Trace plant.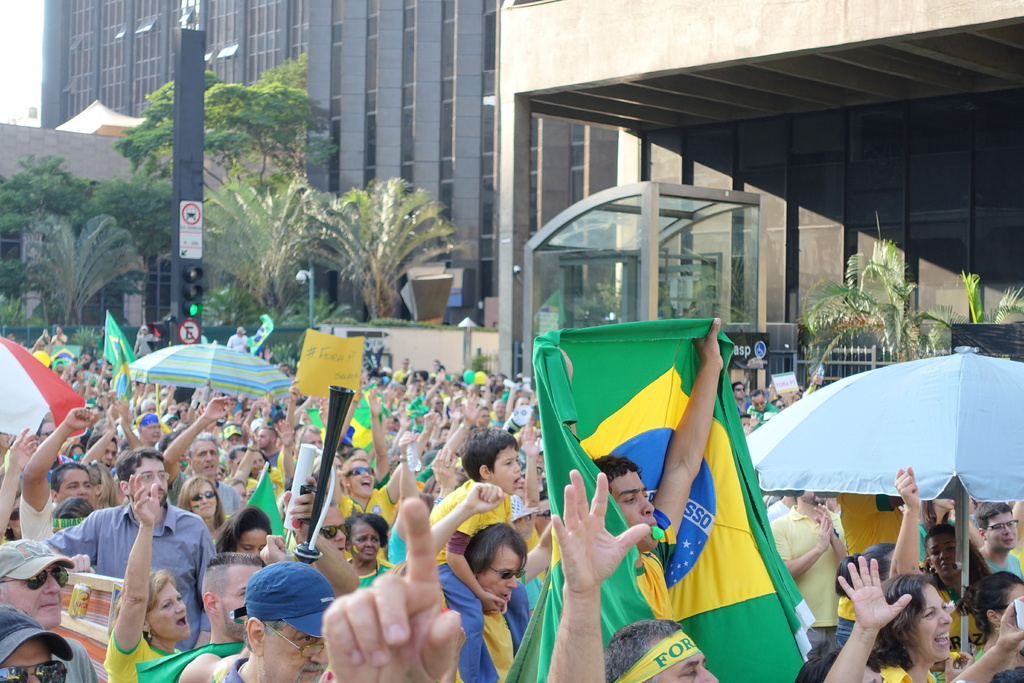
Traced to [111,70,341,194].
